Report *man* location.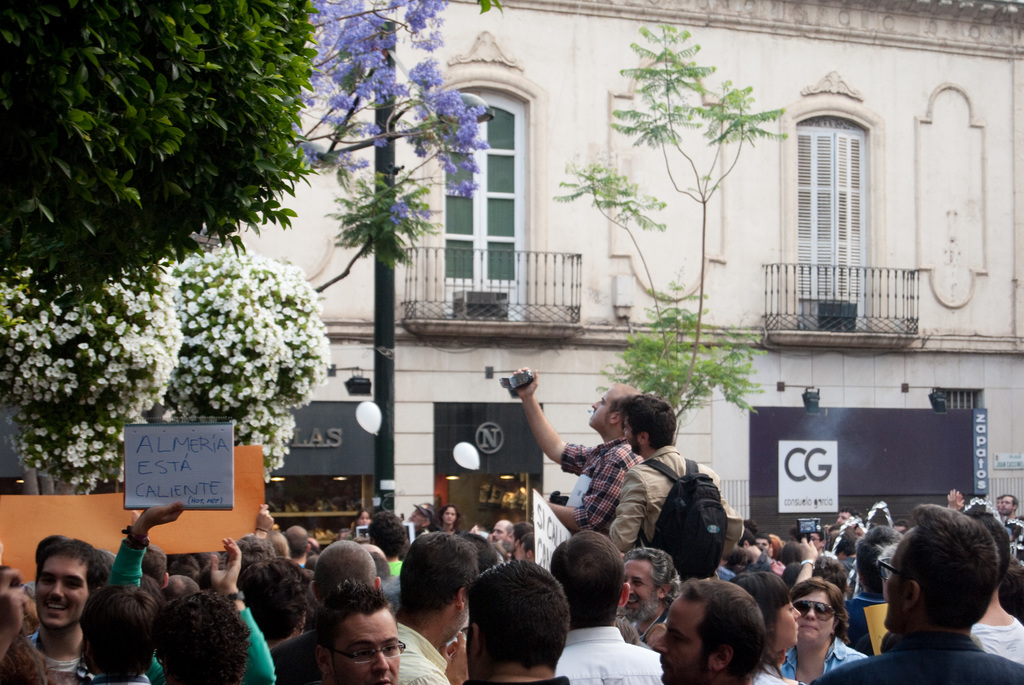
Report: detection(486, 517, 513, 539).
